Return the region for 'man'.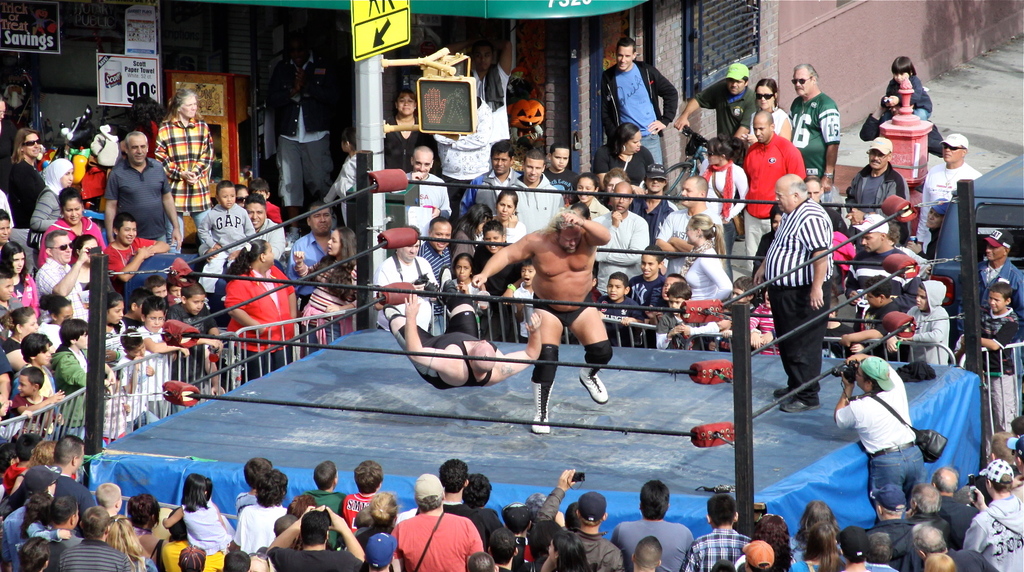
bbox=[270, 503, 367, 571].
